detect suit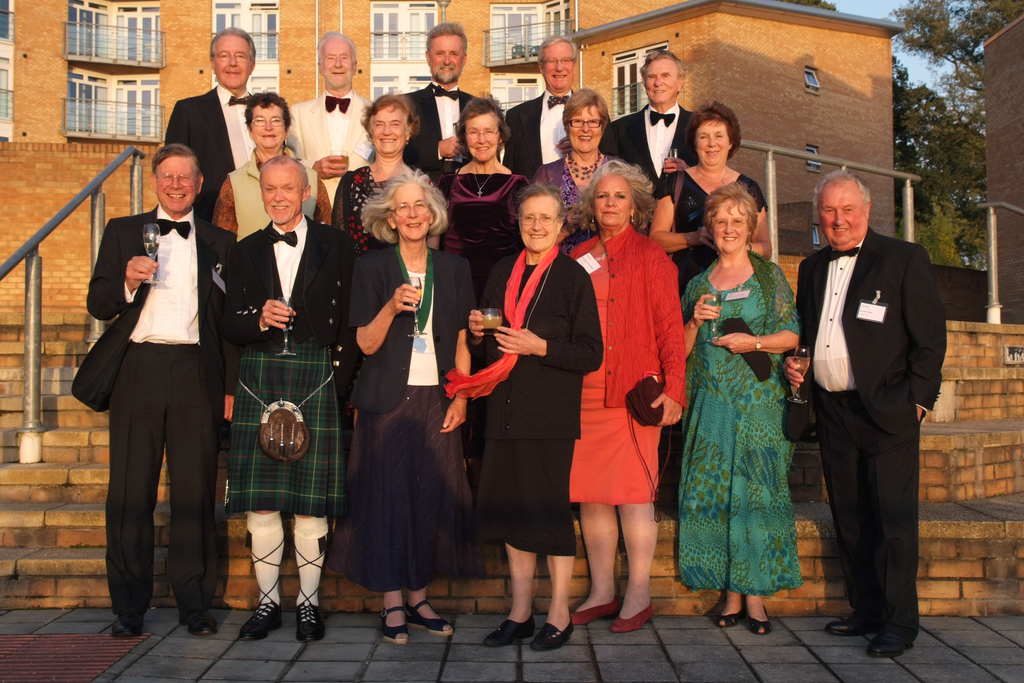
locate(241, 210, 367, 352)
